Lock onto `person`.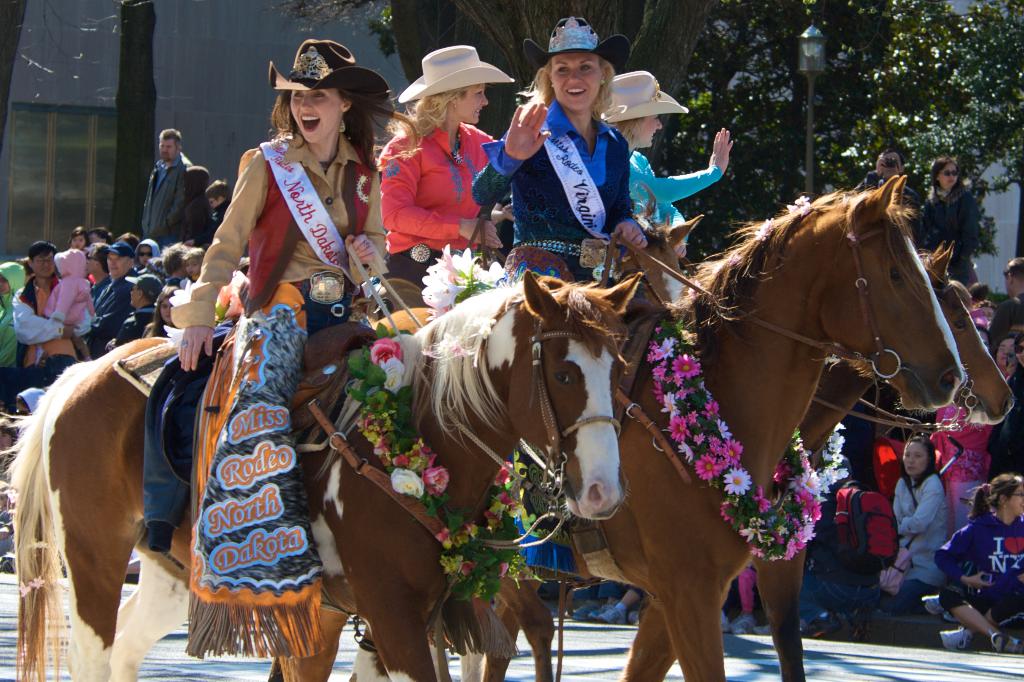
Locked: 140,129,193,248.
